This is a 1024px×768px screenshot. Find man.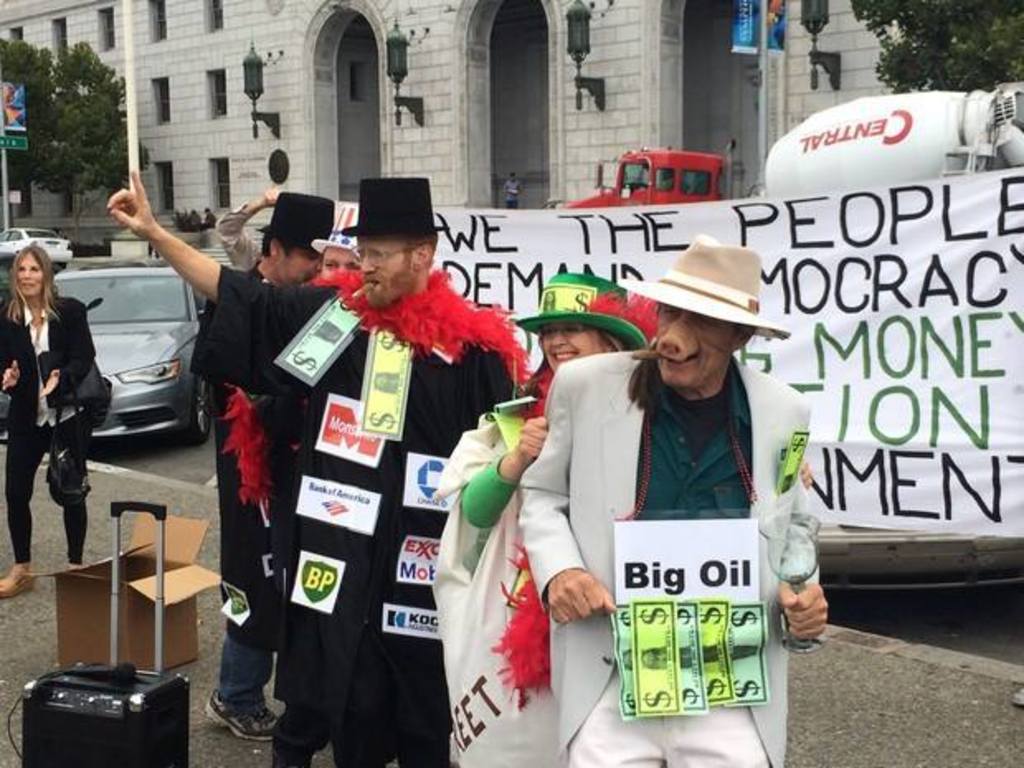
Bounding box: <bbox>111, 178, 532, 766</bbox>.
